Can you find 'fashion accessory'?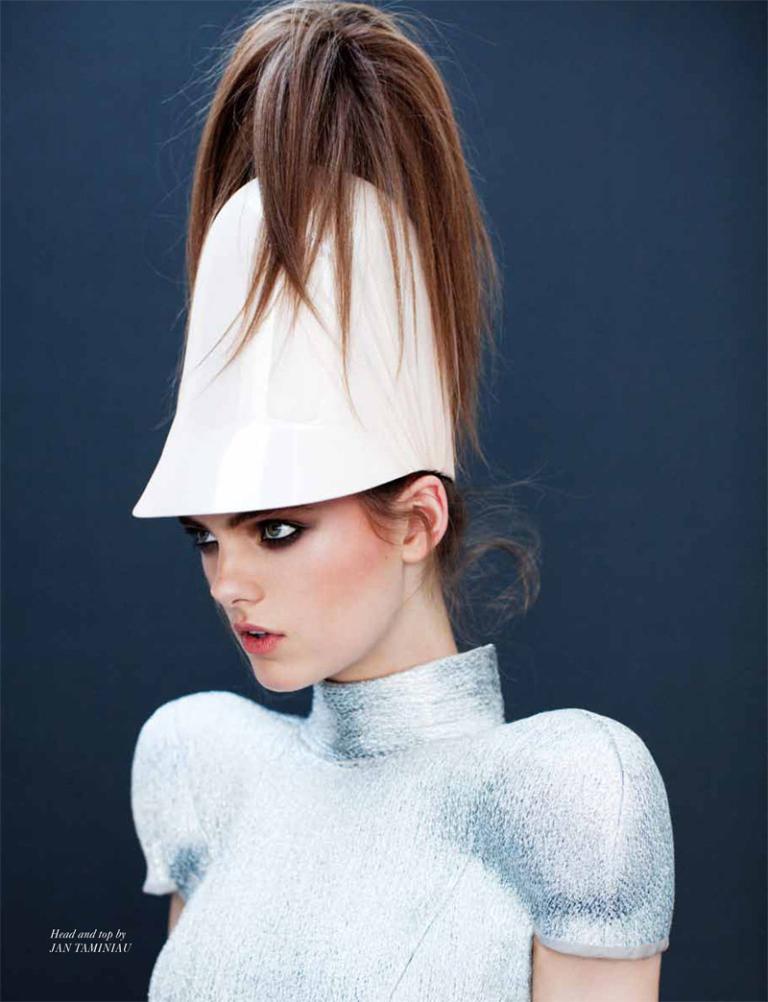
Yes, bounding box: (x1=127, y1=164, x2=464, y2=515).
